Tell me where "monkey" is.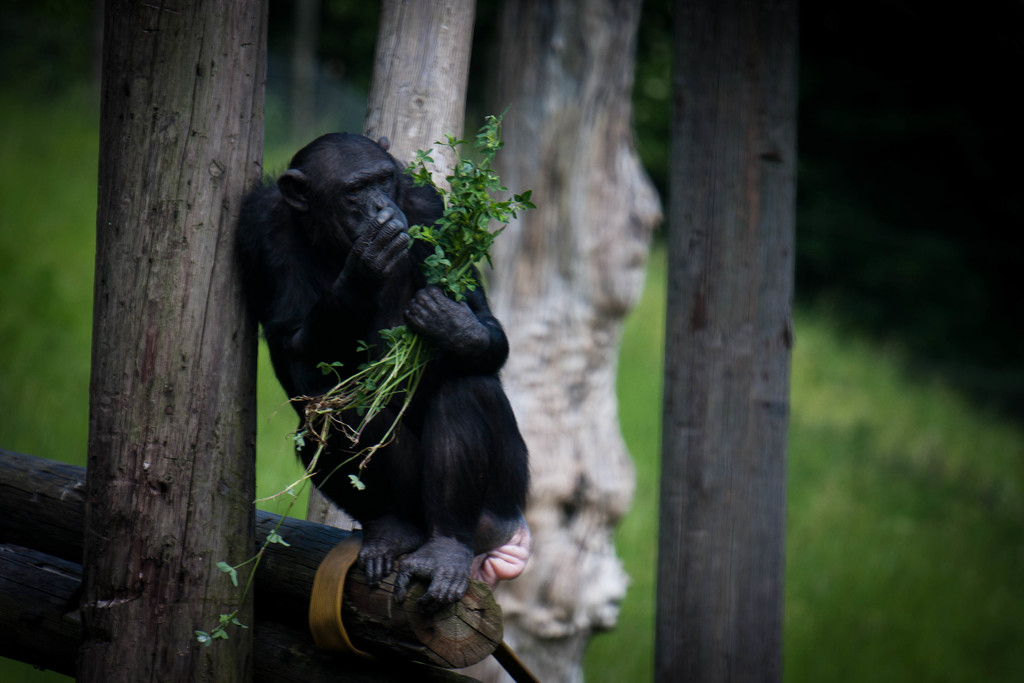
"monkey" is at {"x1": 235, "y1": 135, "x2": 543, "y2": 659}.
